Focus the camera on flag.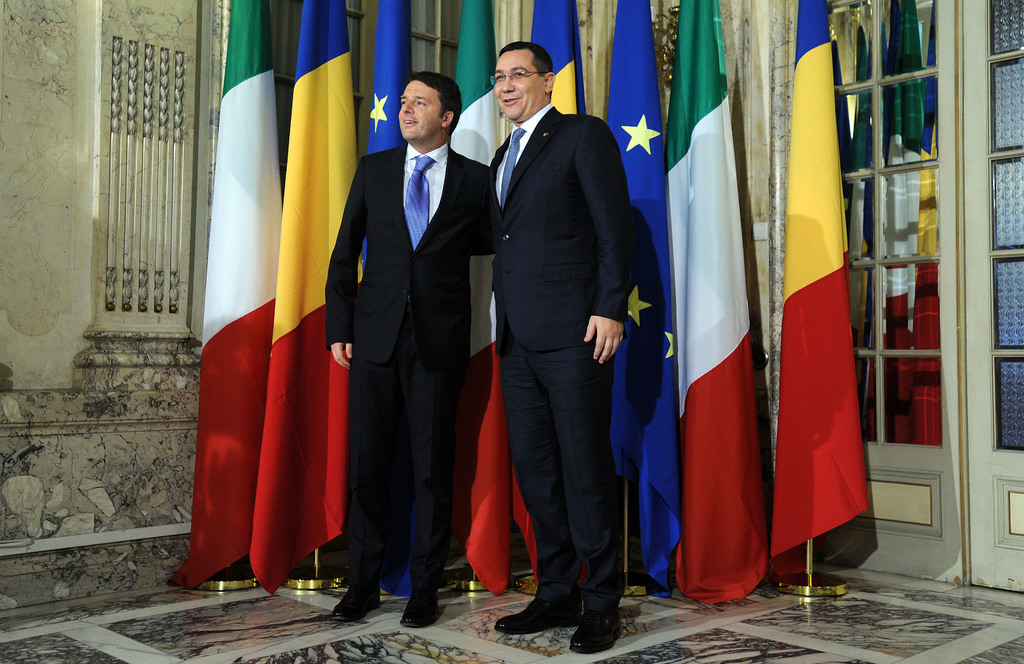
Focus region: Rect(586, 0, 667, 612).
